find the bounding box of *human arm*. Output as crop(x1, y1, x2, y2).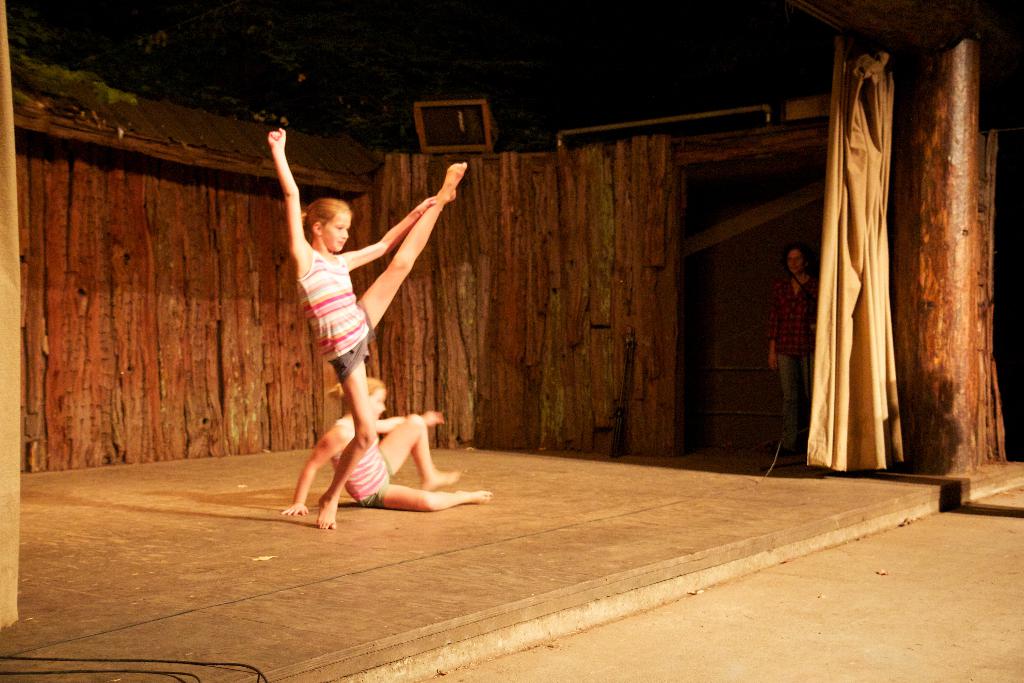
crop(344, 188, 457, 268).
